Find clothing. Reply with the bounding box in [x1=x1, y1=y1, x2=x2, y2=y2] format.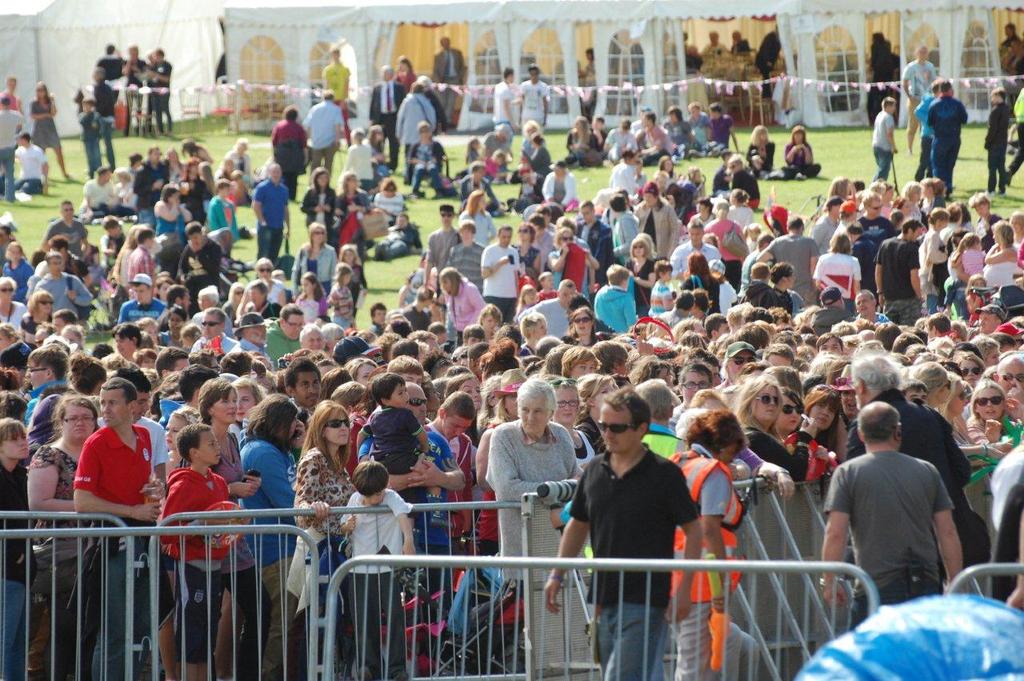
[x1=650, y1=274, x2=679, y2=311].
